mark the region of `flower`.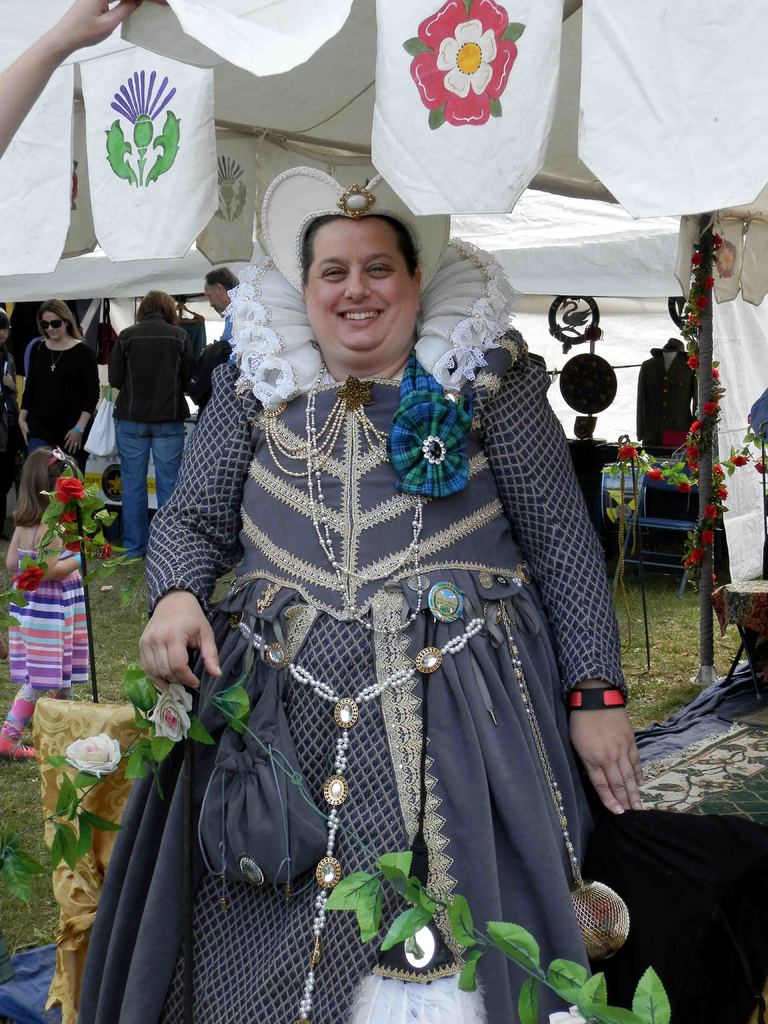
Region: left=153, top=686, right=195, bottom=742.
